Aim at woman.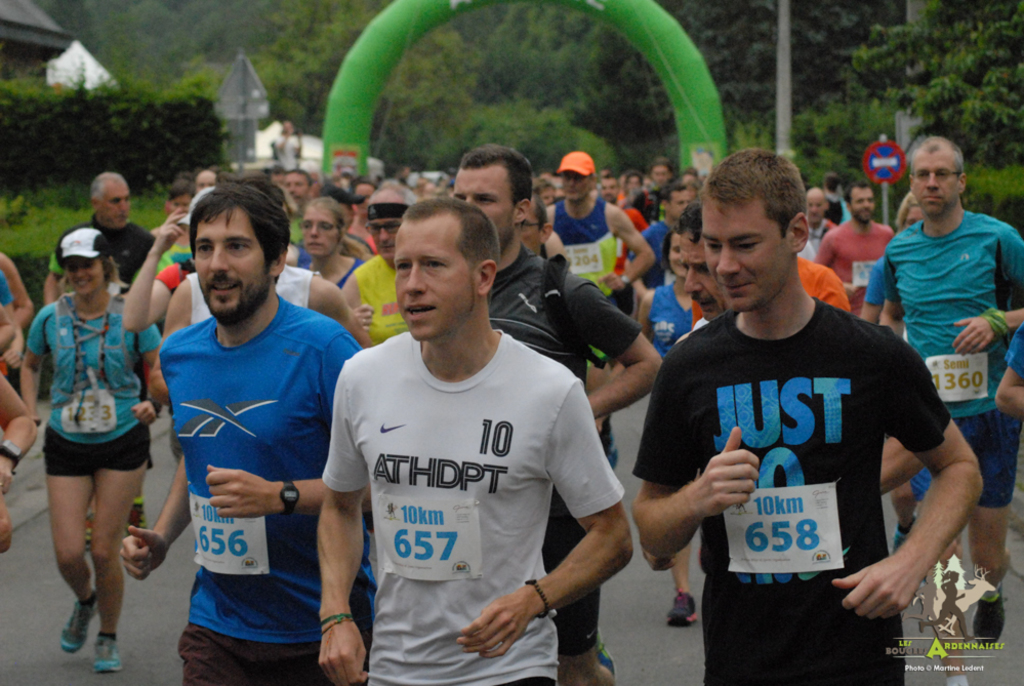
Aimed at (19, 218, 170, 667).
